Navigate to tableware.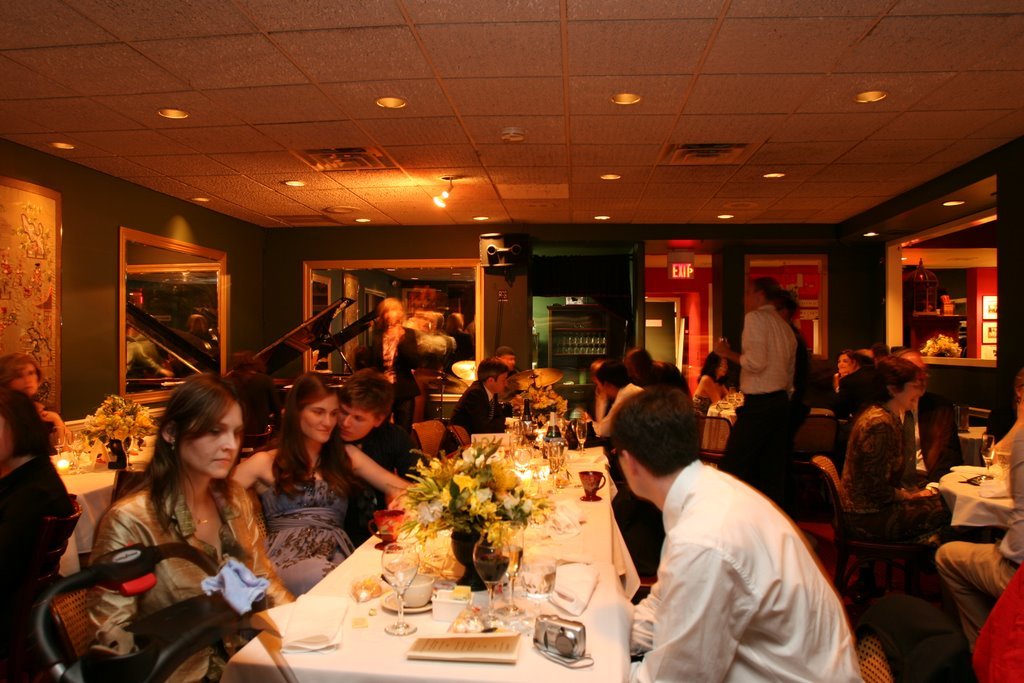
Navigation target: x1=985, y1=431, x2=997, y2=470.
